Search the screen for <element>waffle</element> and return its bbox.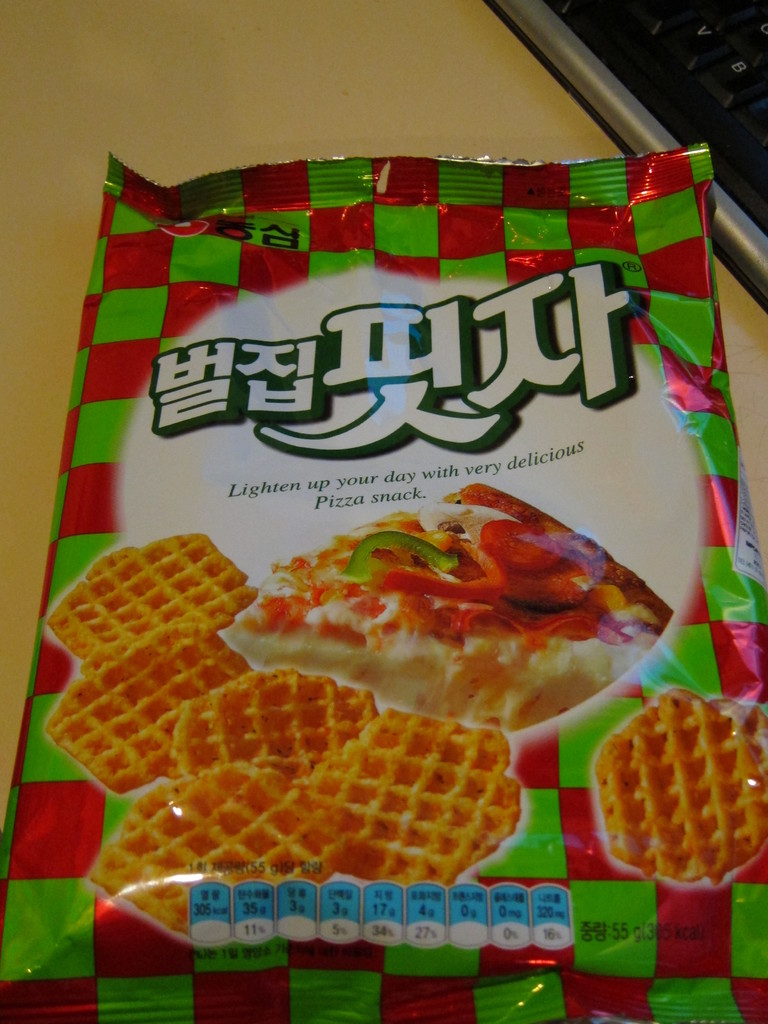
Found: (x1=592, y1=690, x2=767, y2=888).
